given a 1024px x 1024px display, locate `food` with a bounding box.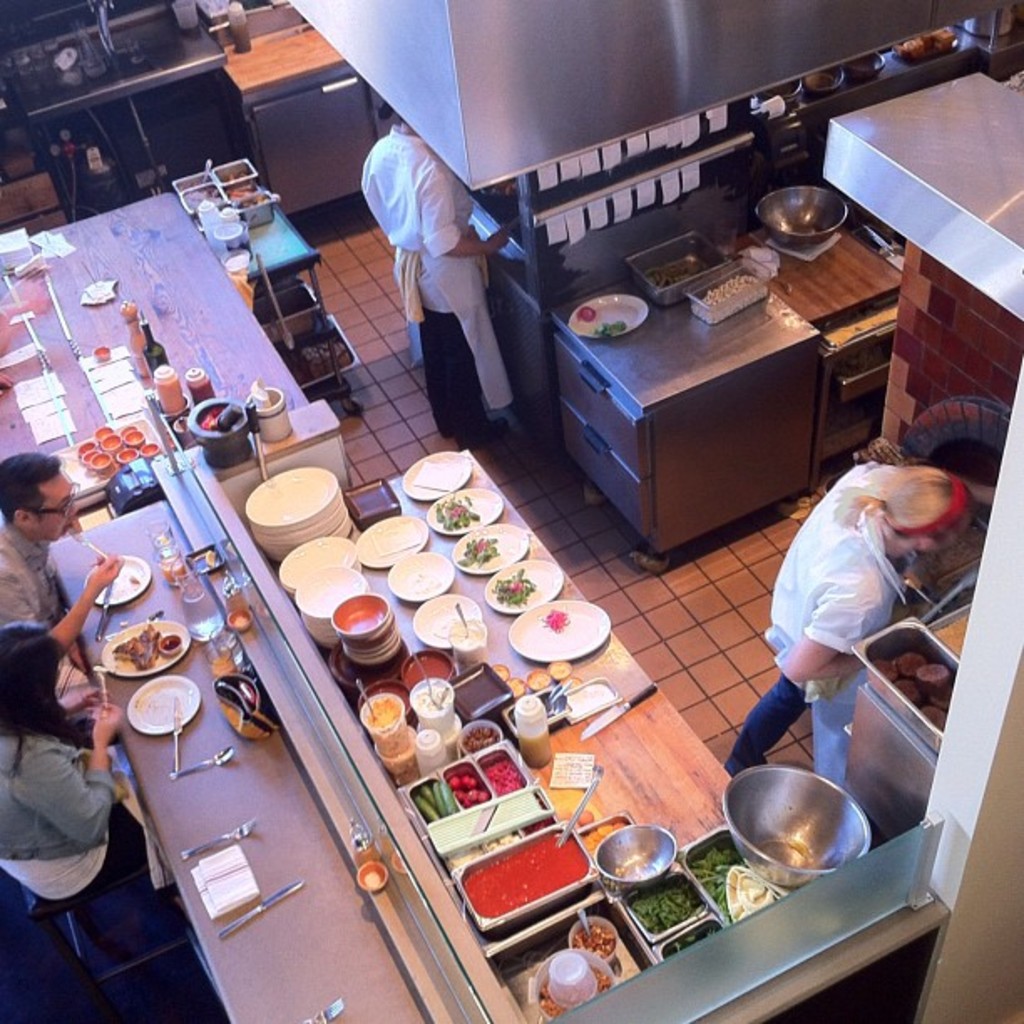
Located: BBox(458, 726, 500, 760).
